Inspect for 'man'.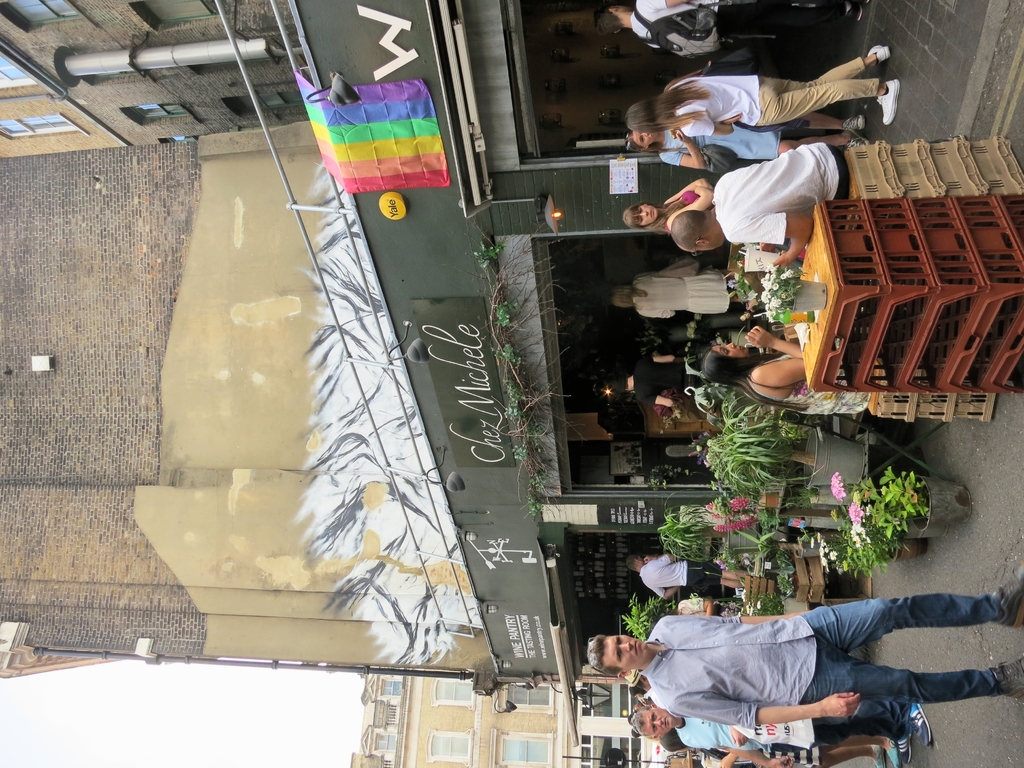
Inspection: (586,572,1023,733).
